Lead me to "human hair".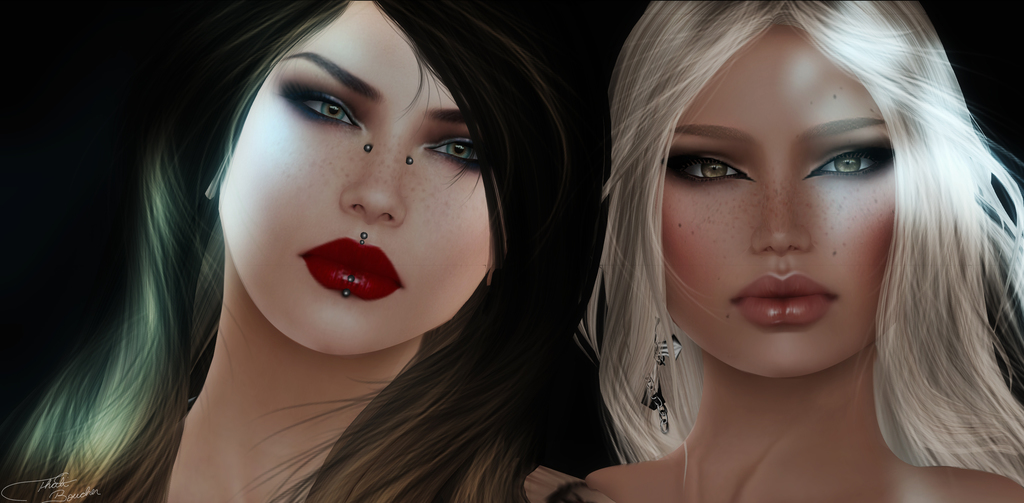
Lead to locate(0, 0, 603, 502).
